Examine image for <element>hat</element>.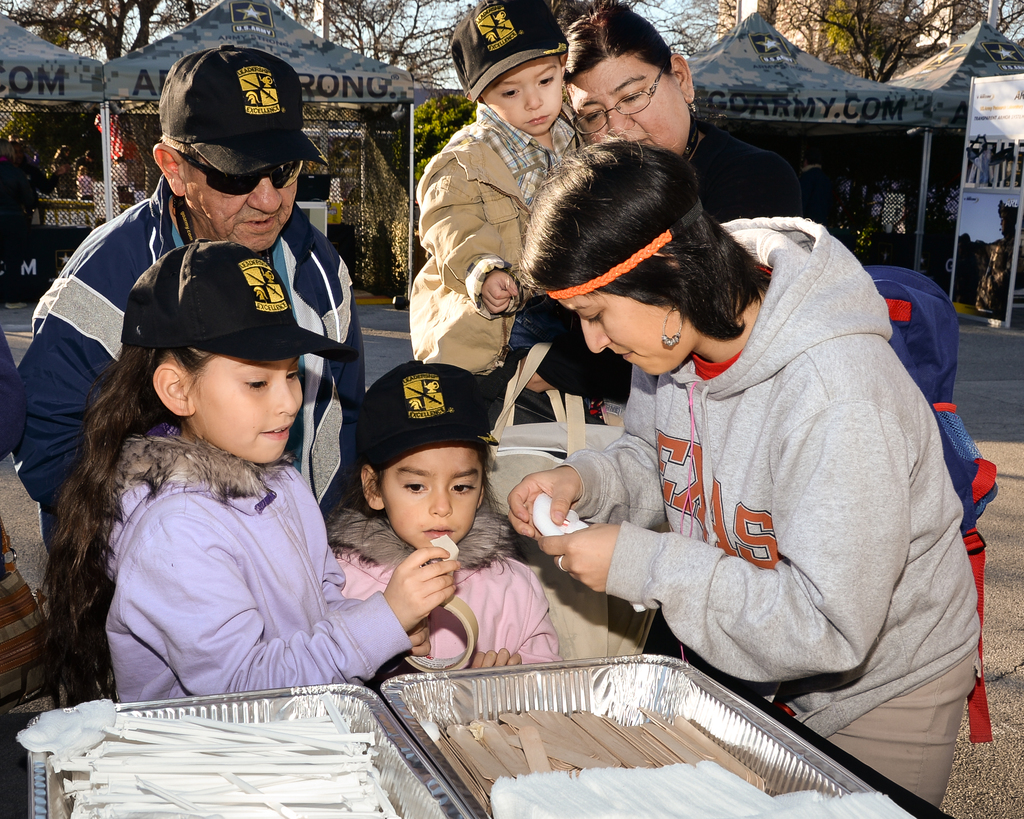
Examination result: x1=120, y1=239, x2=352, y2=354.
